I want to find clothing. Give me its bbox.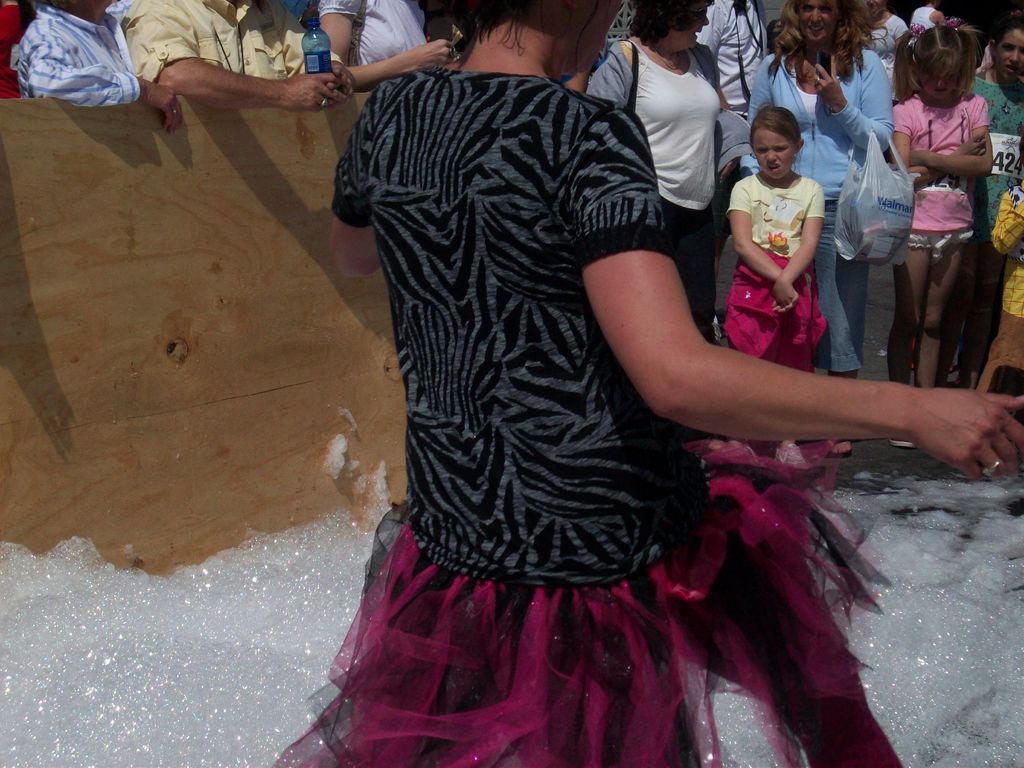
BBox(6, 1, 142, 106).
